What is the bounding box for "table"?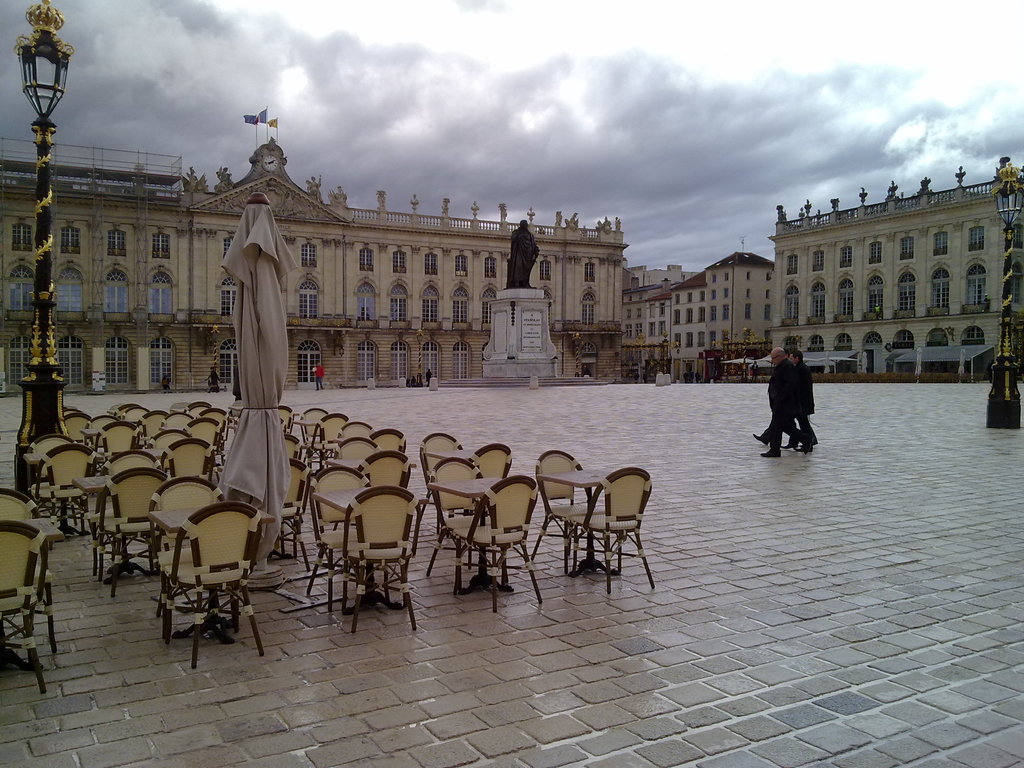
428:444:479:471.
